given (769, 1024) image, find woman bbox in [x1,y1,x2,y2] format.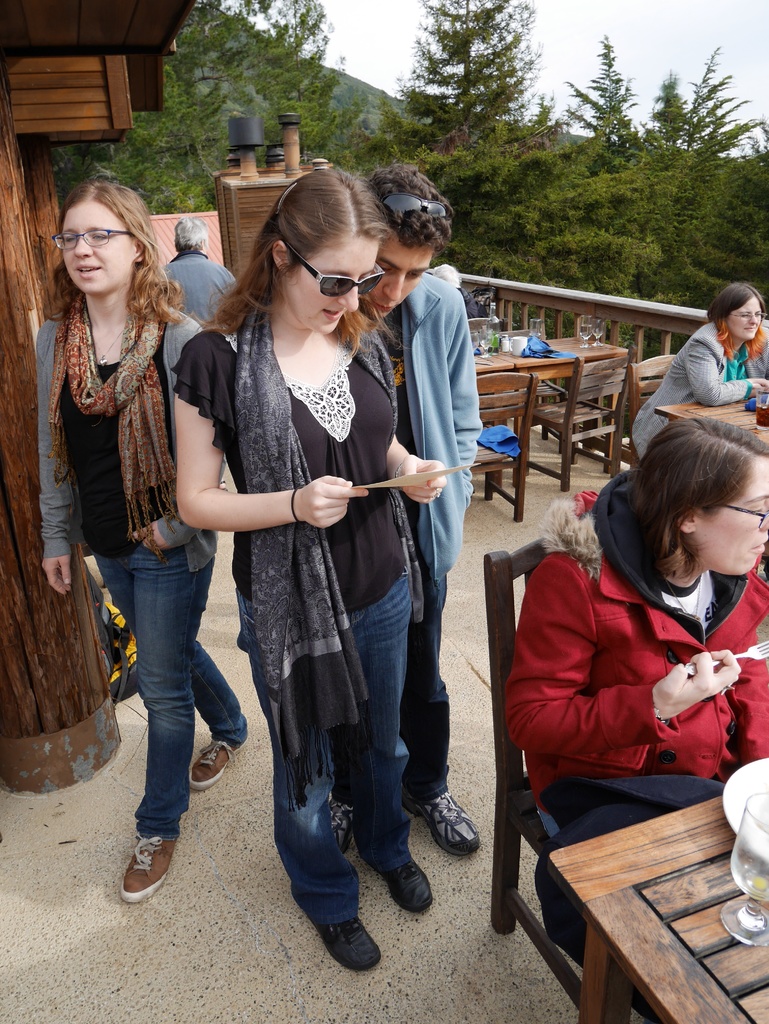
[627,280,768,467].
